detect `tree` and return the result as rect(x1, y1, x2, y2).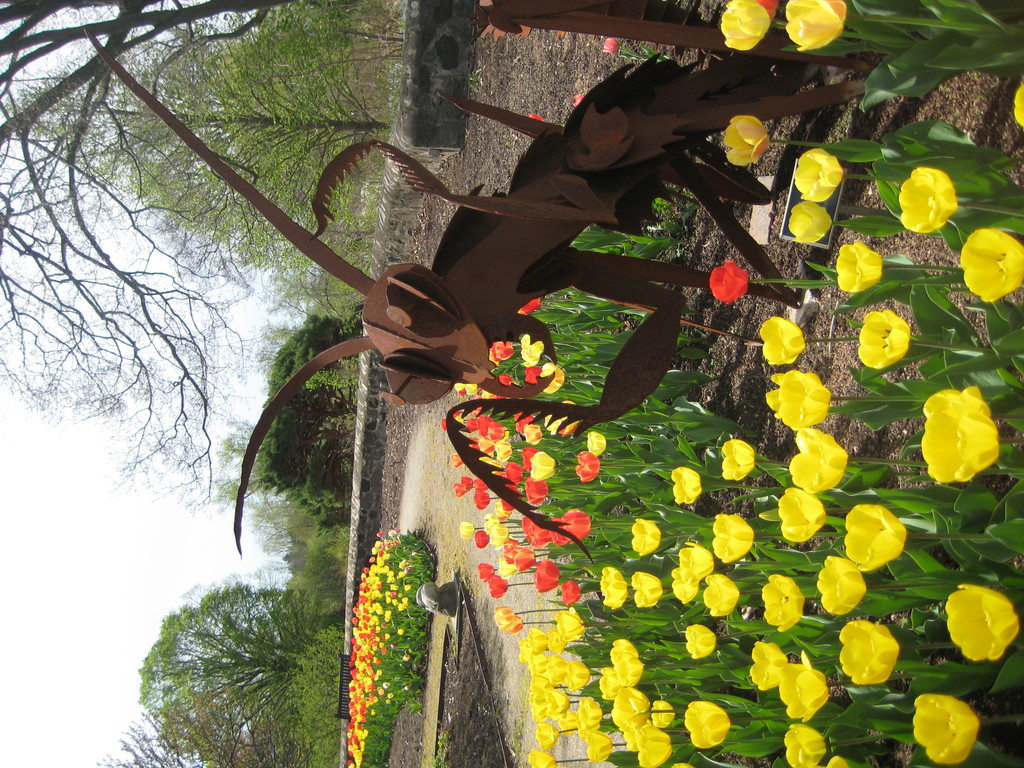
rect(0, 0, 322, 509).
